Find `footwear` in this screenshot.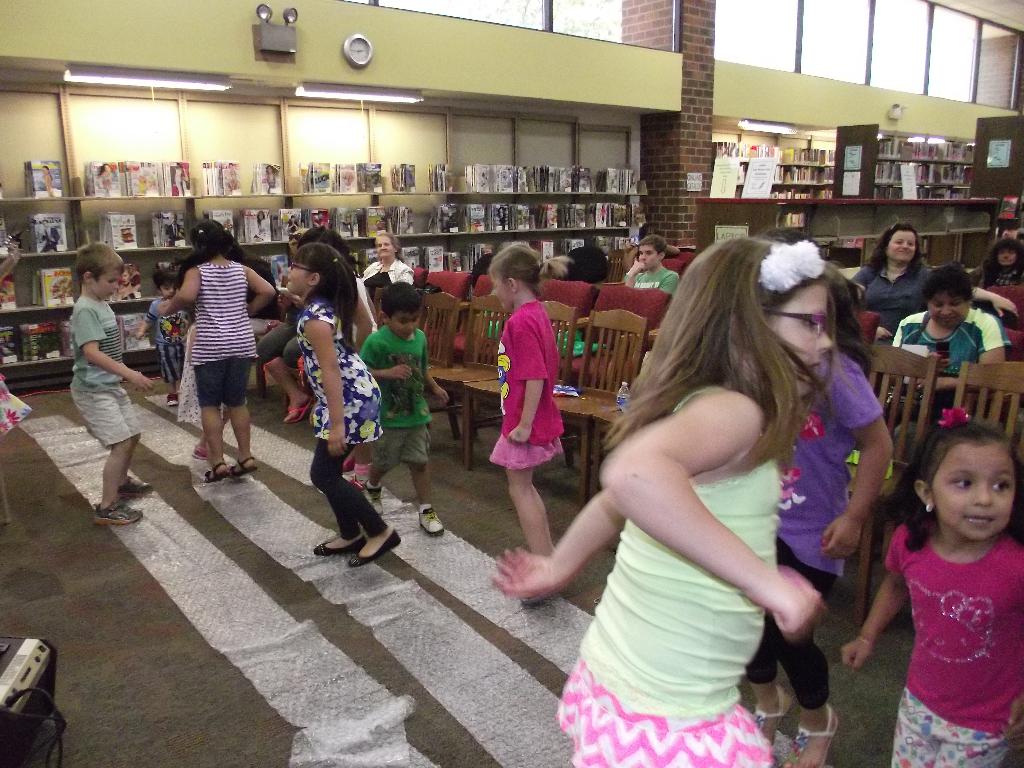
The bounding box for `footwear` is rect(364, 482, 388, 514).
